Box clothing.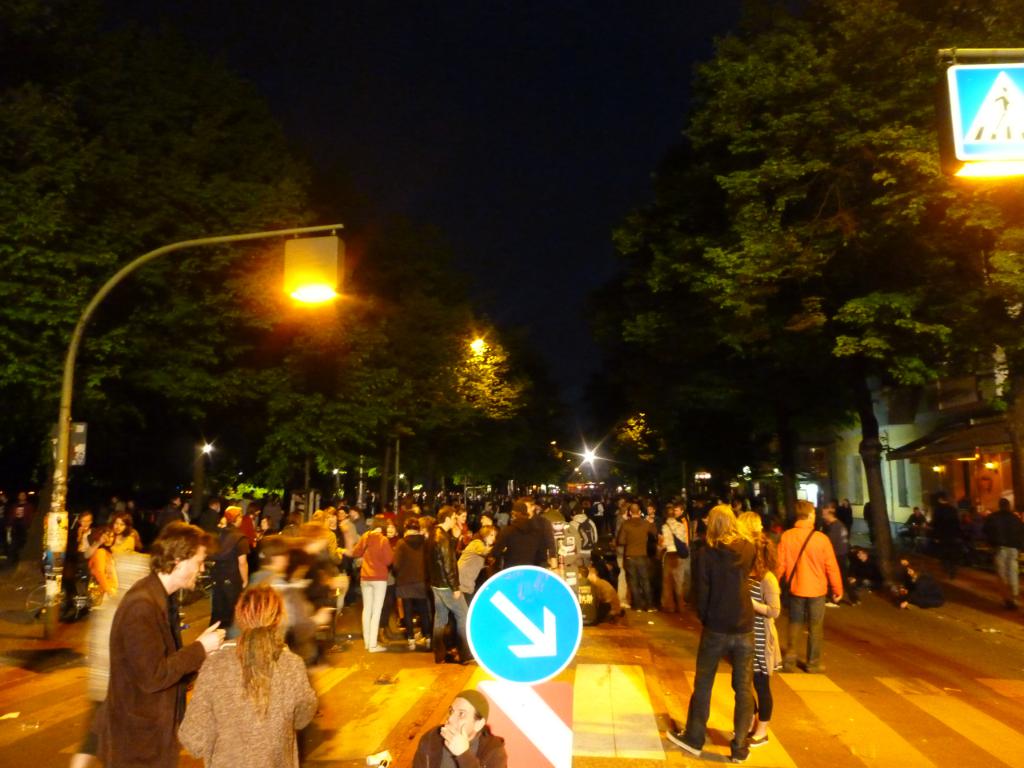
Rect(902, 512, 924, 538).
